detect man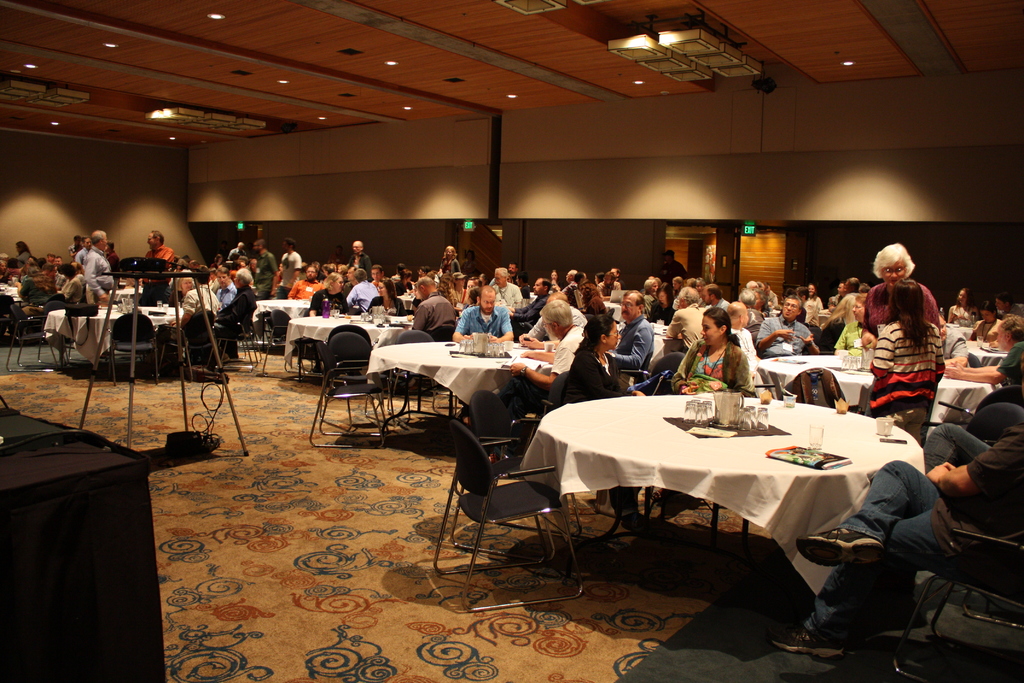
277 236 305 299
